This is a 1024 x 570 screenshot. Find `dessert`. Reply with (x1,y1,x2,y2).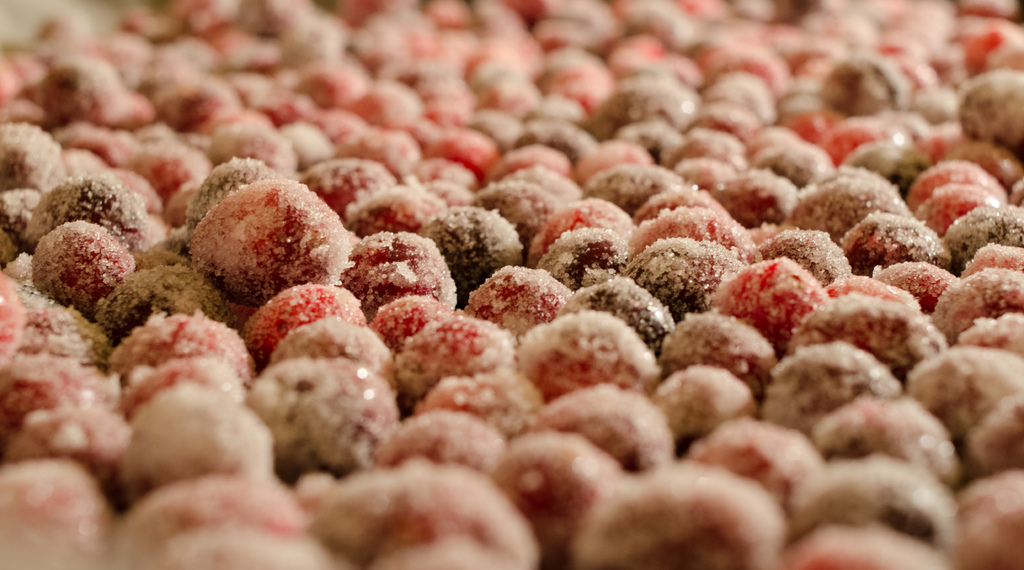
(773,346,878,428).
